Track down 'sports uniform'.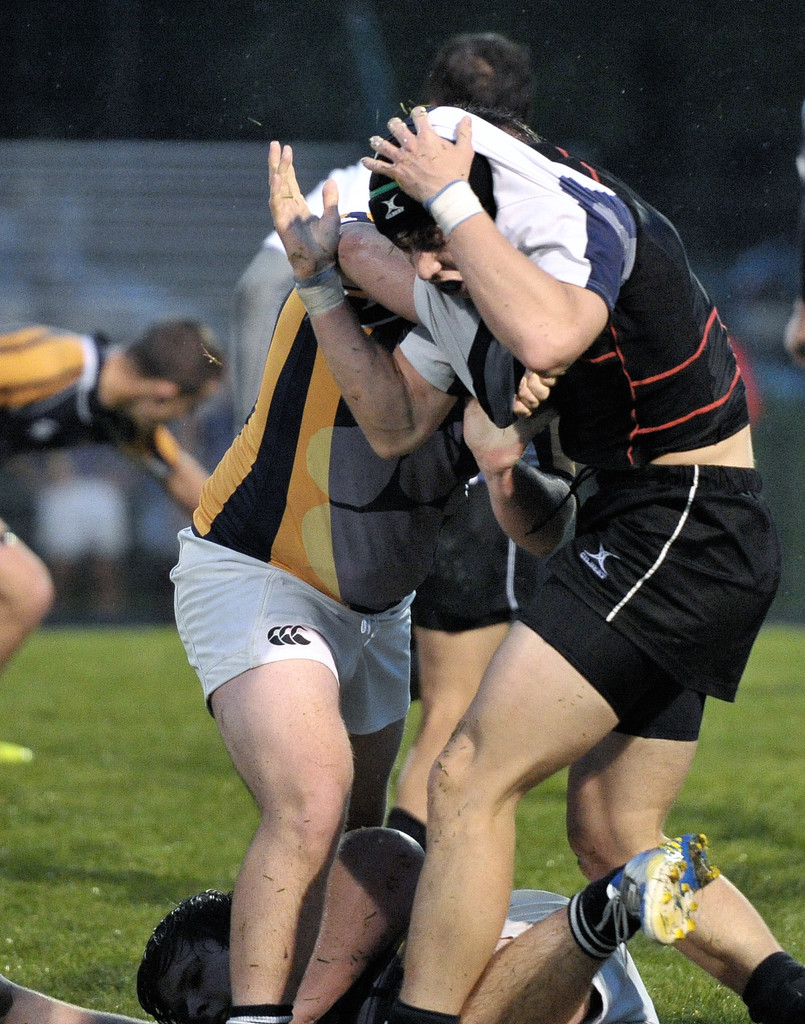
Tracked to <box>167,223,491,697</box>.
